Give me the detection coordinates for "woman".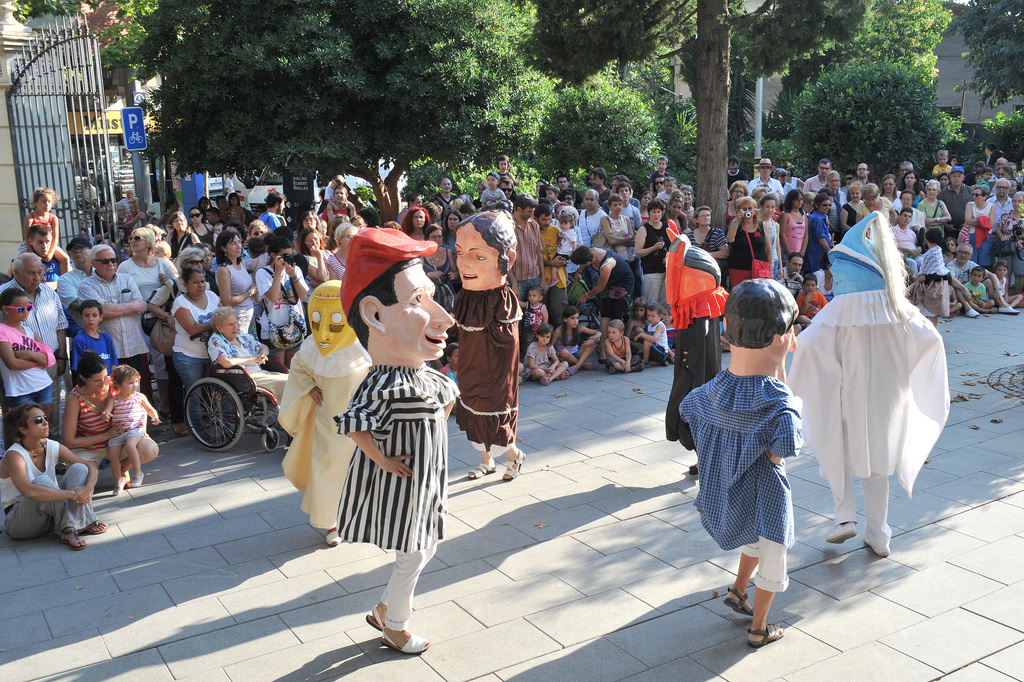
(left=897, top=168, right=921, bottom=206).
